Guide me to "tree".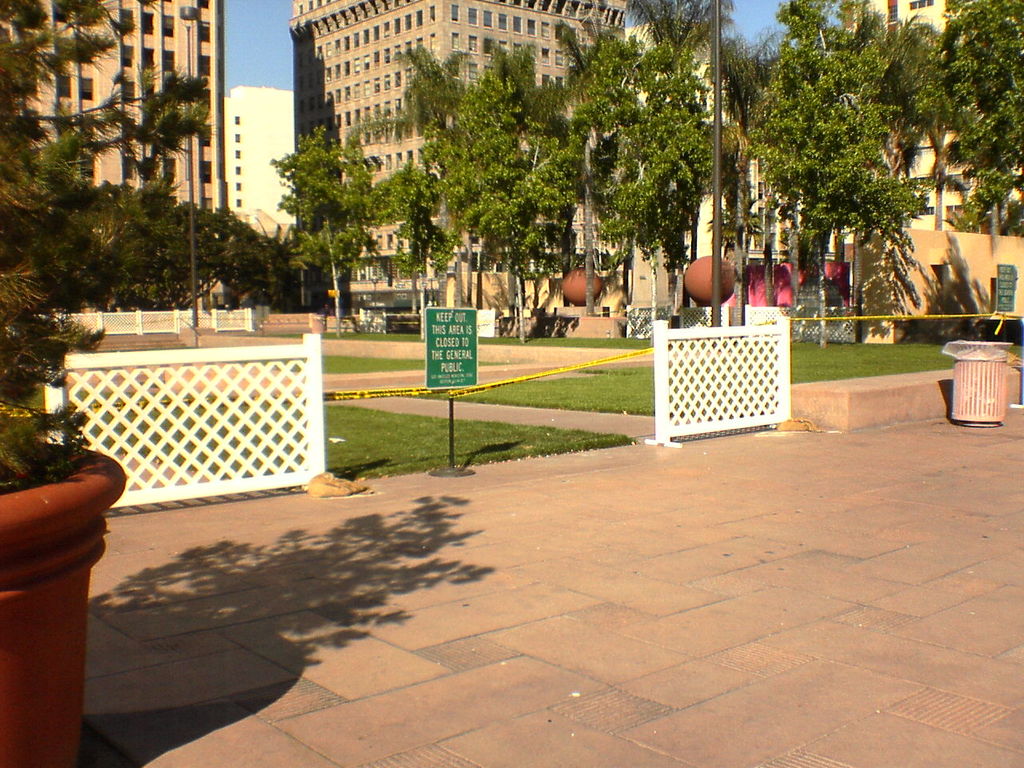
Guidance: Rect(0, 0, 216, 490).
